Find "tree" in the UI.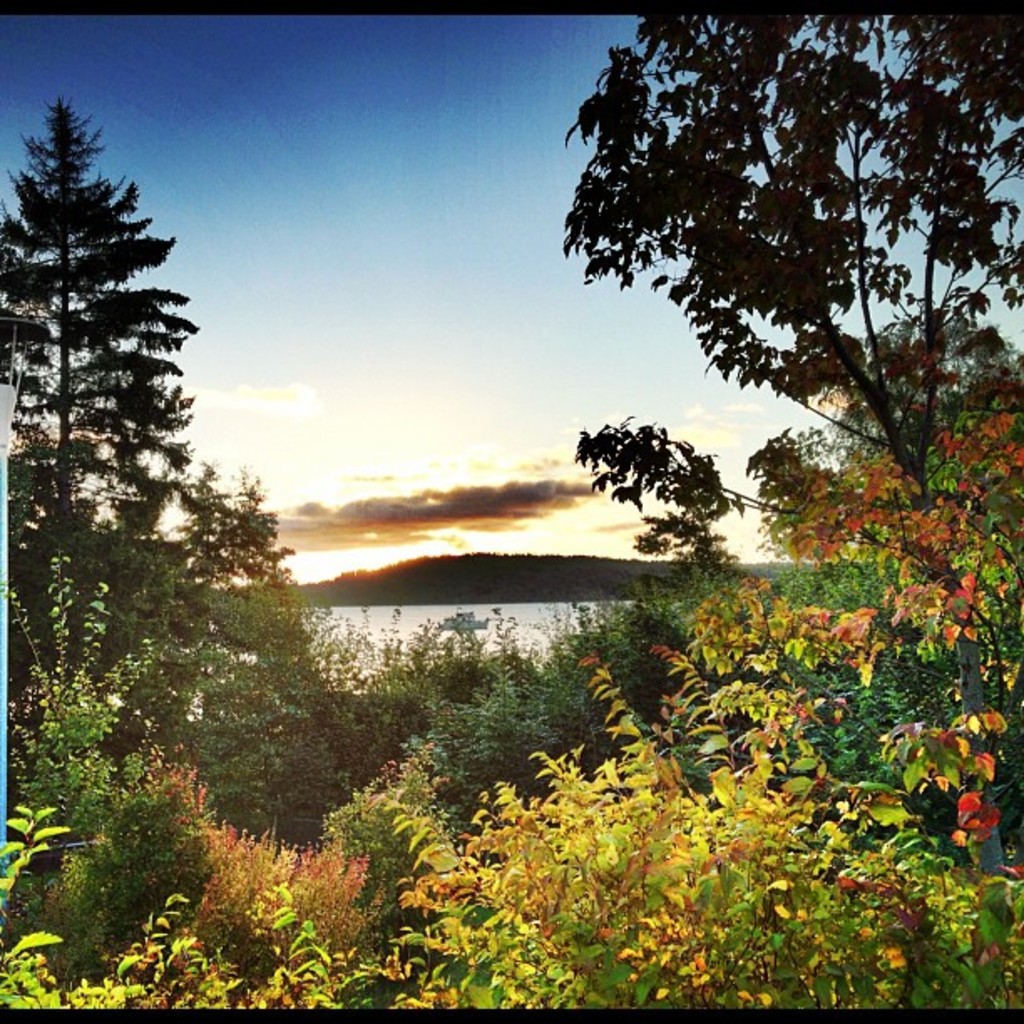
UI element at <box>0,95,204,556</box>.
